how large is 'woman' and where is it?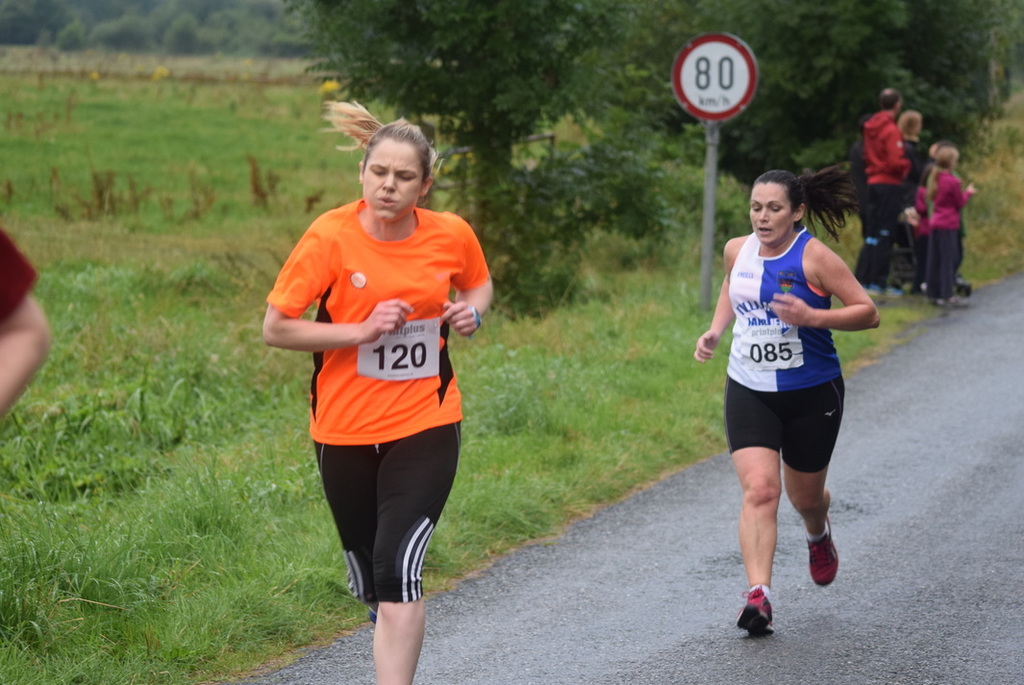
Bounding box: <box>898,107,934,208</box>.
